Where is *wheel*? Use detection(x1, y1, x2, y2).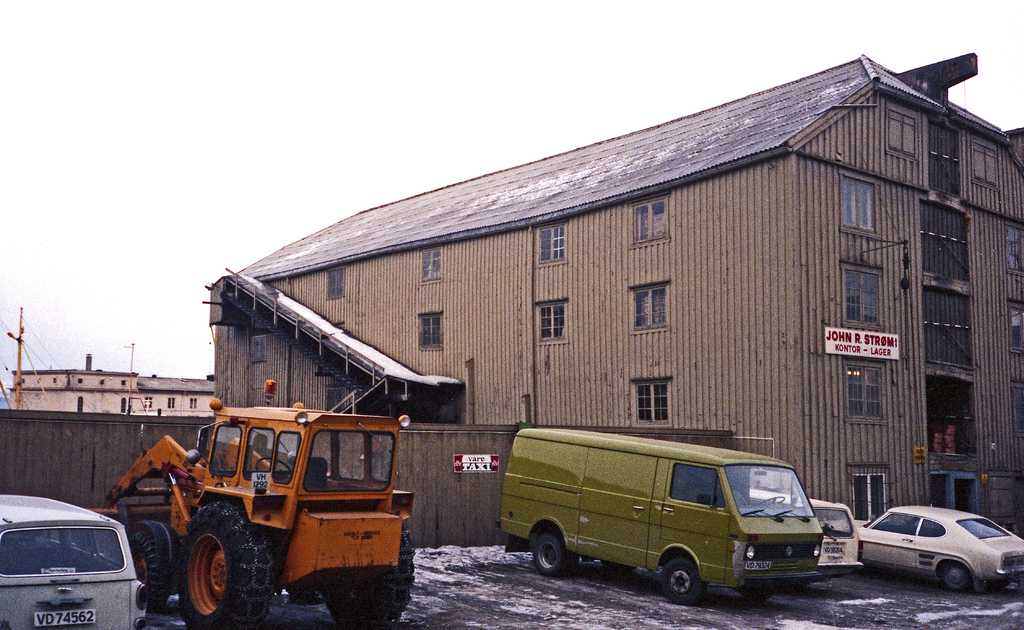
detection(938, 563, 968, 595).
